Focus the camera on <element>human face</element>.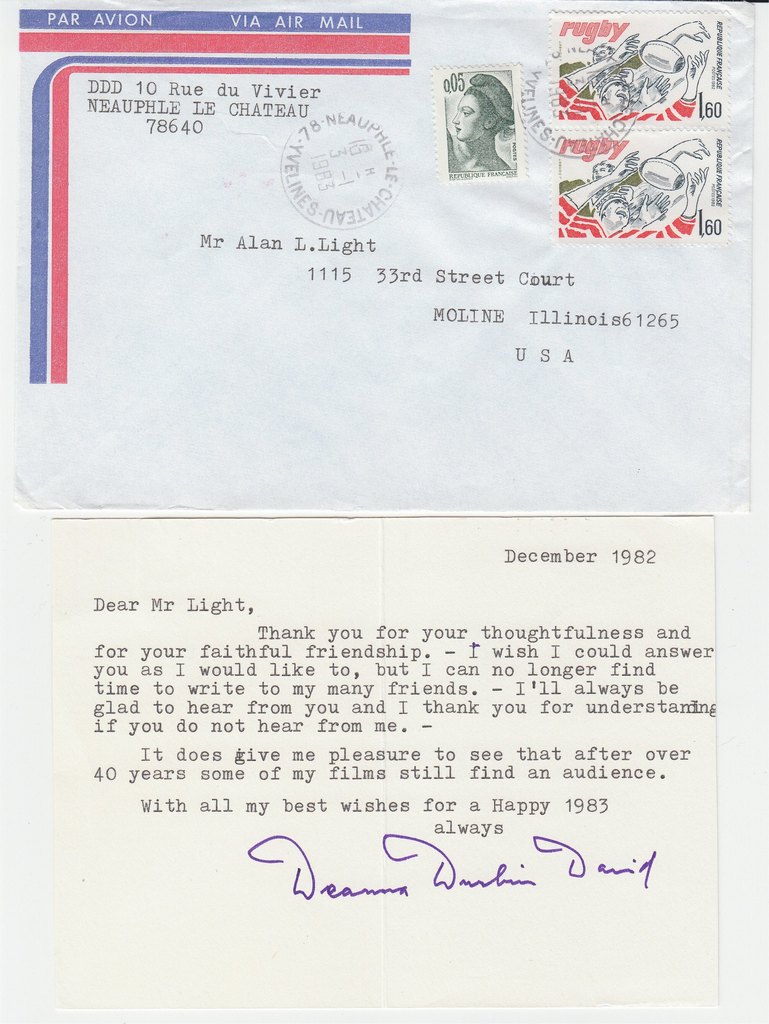
Focus region: left=594, top=164, right=610, bottom=180.
